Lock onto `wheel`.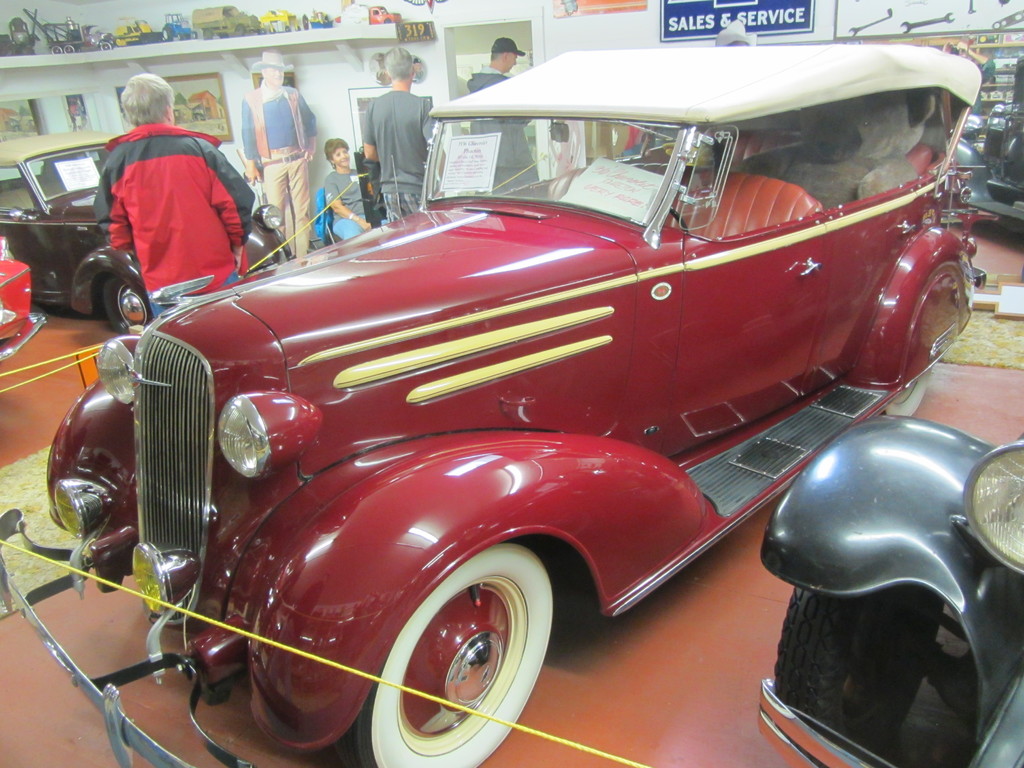
Locked: x1=259 y1=27 x2=268 y2=36.
